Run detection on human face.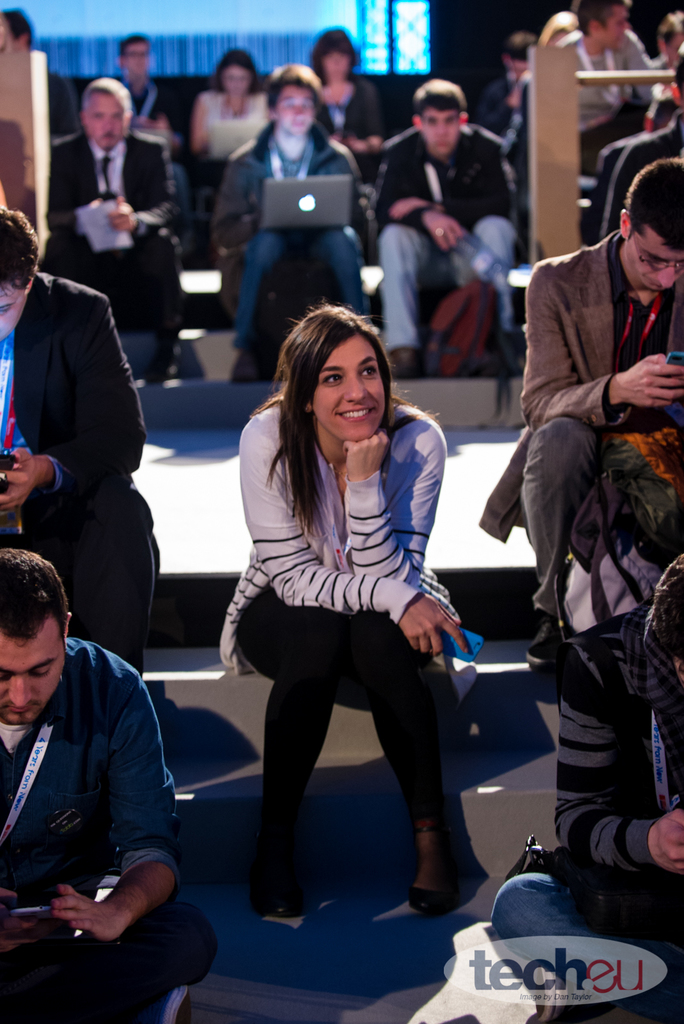
Result: {"left": 1, "top": 278, "right": 27, "bottom": 344}.
